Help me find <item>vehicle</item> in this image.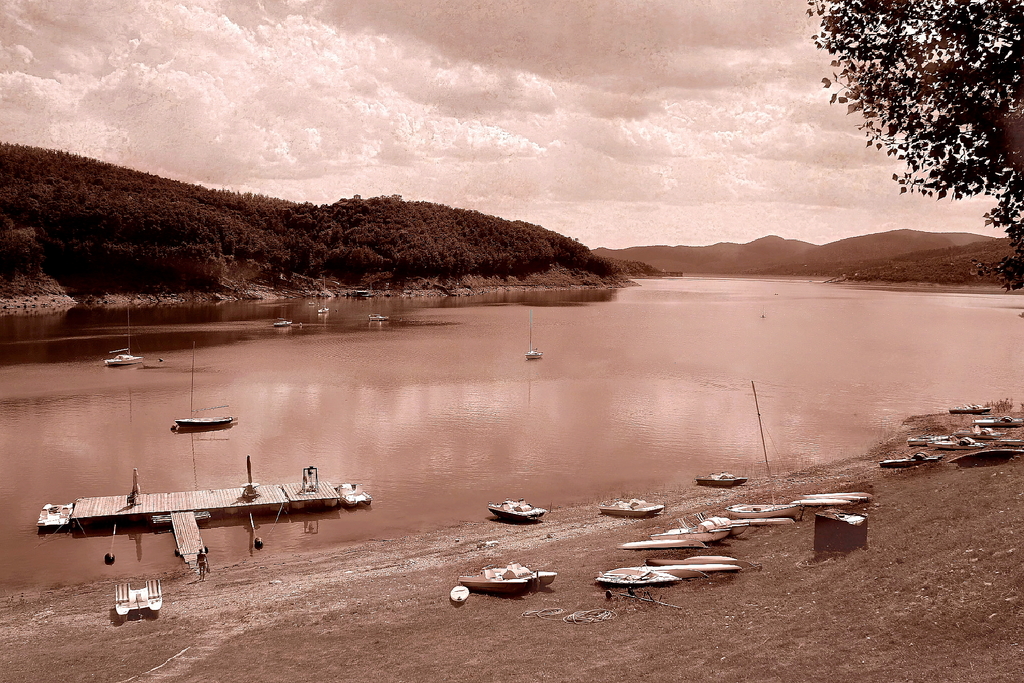
Found it: [104, 302, 145, 368].
